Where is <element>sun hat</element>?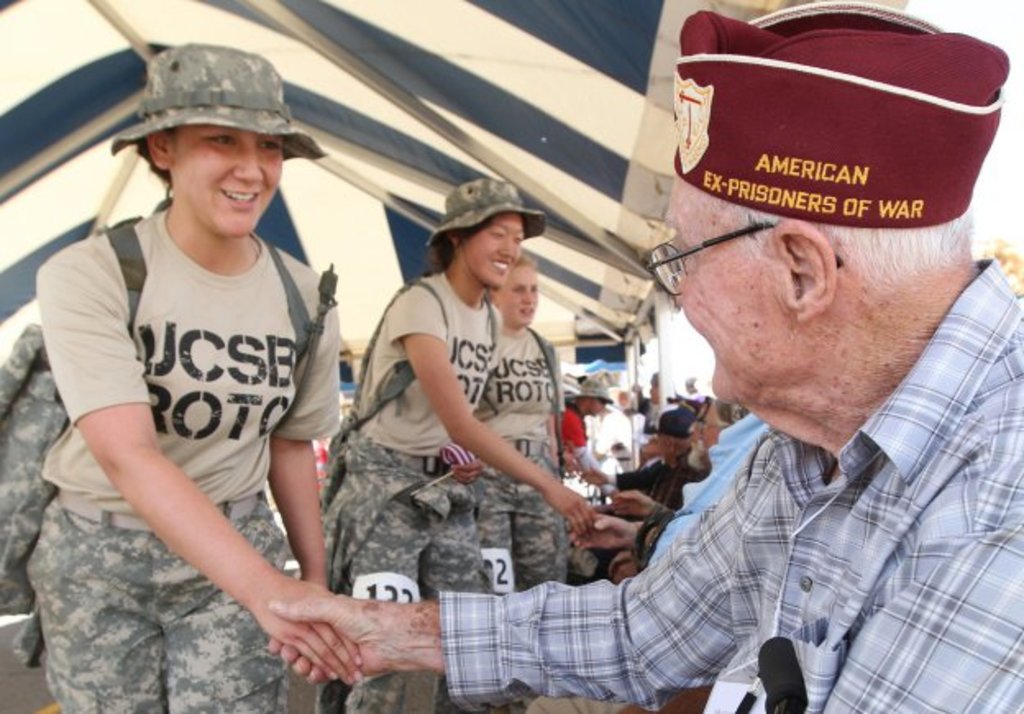
<region>422, 177, 548, 254</region>.
